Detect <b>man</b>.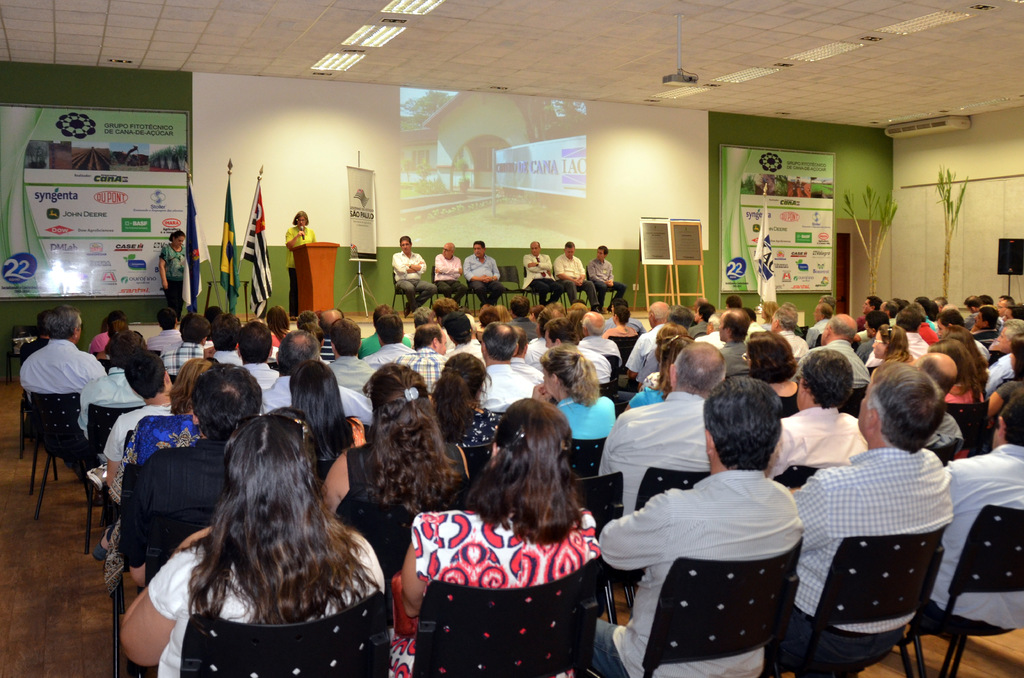
Detected at x1=317, y1=307, x2=343, y2=361.
